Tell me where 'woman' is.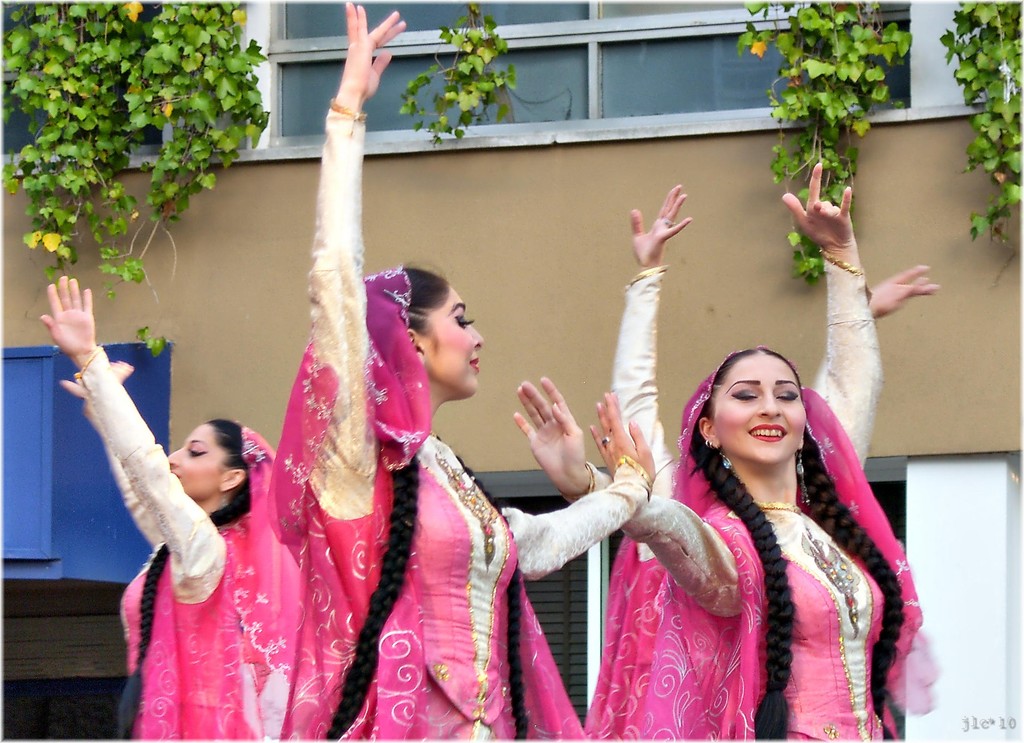
'woman' is at box=[609, 184, 938, 742].
